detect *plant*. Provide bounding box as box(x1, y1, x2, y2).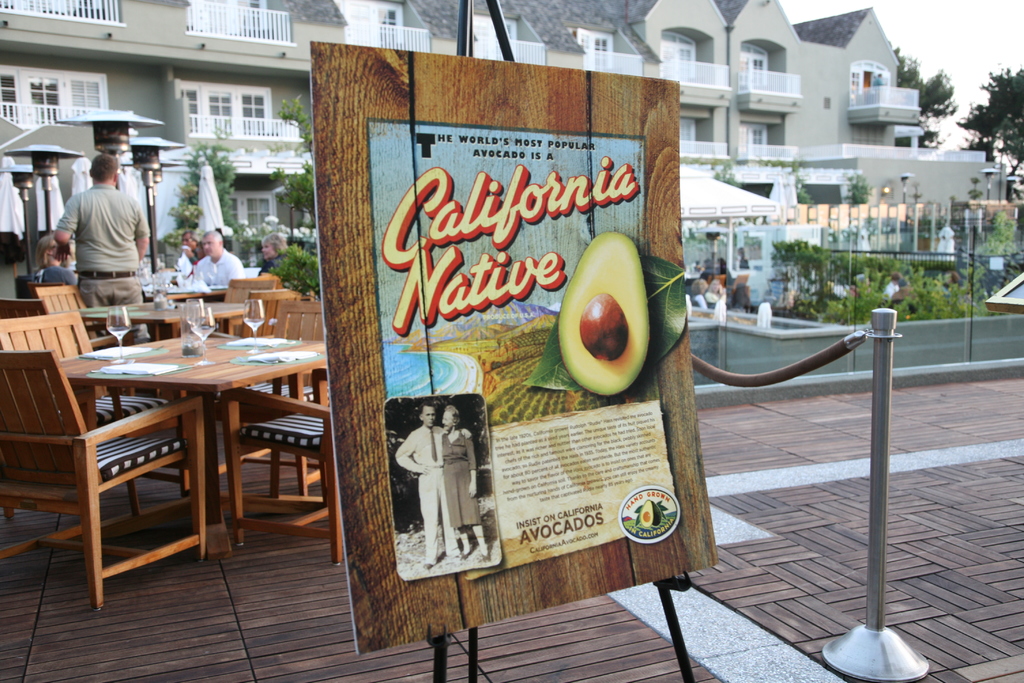
box(774, 236, 842, 318).
